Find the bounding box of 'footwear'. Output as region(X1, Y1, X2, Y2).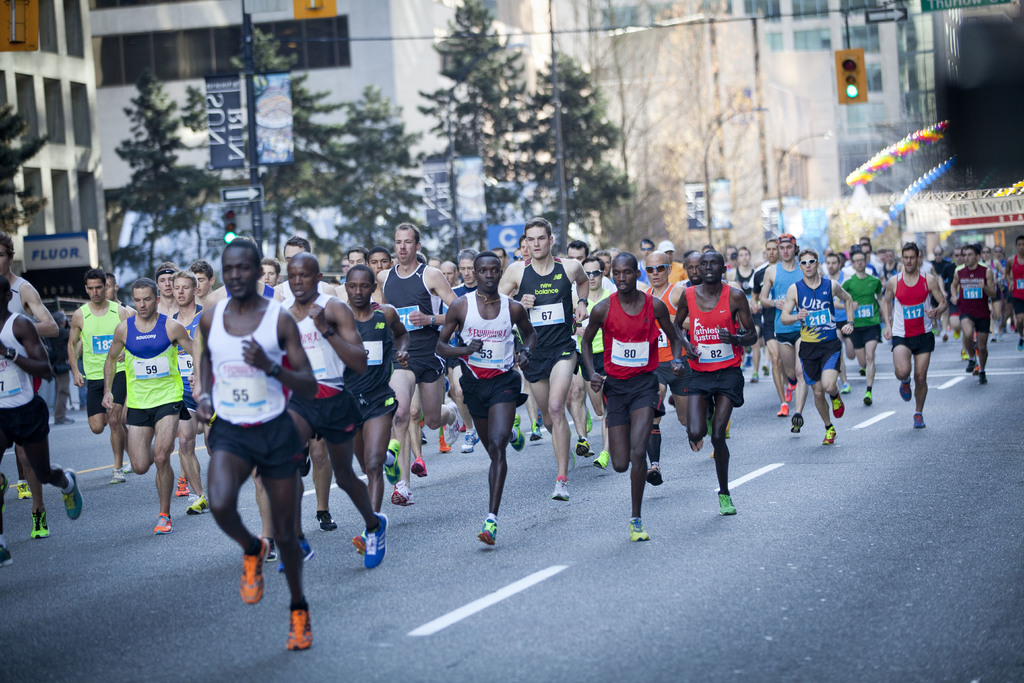
region(967, 361, 977, 373).
